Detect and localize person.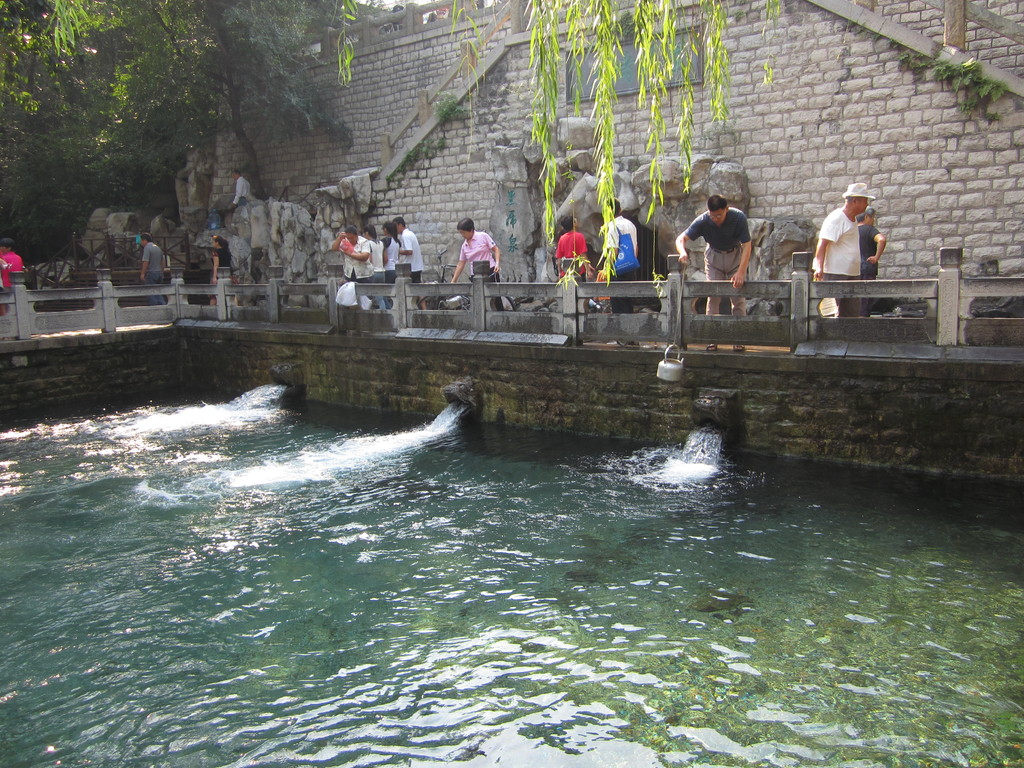
Localized at 452:218:500:312.
